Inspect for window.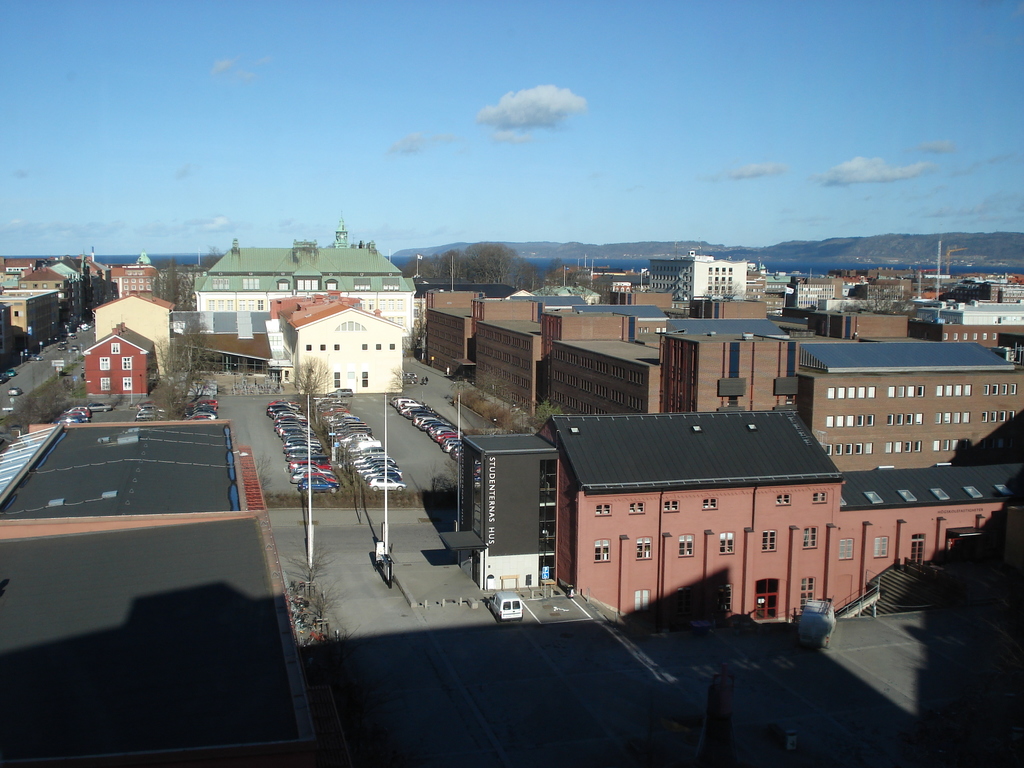
Inspection: (837, 387, 844, 398).
